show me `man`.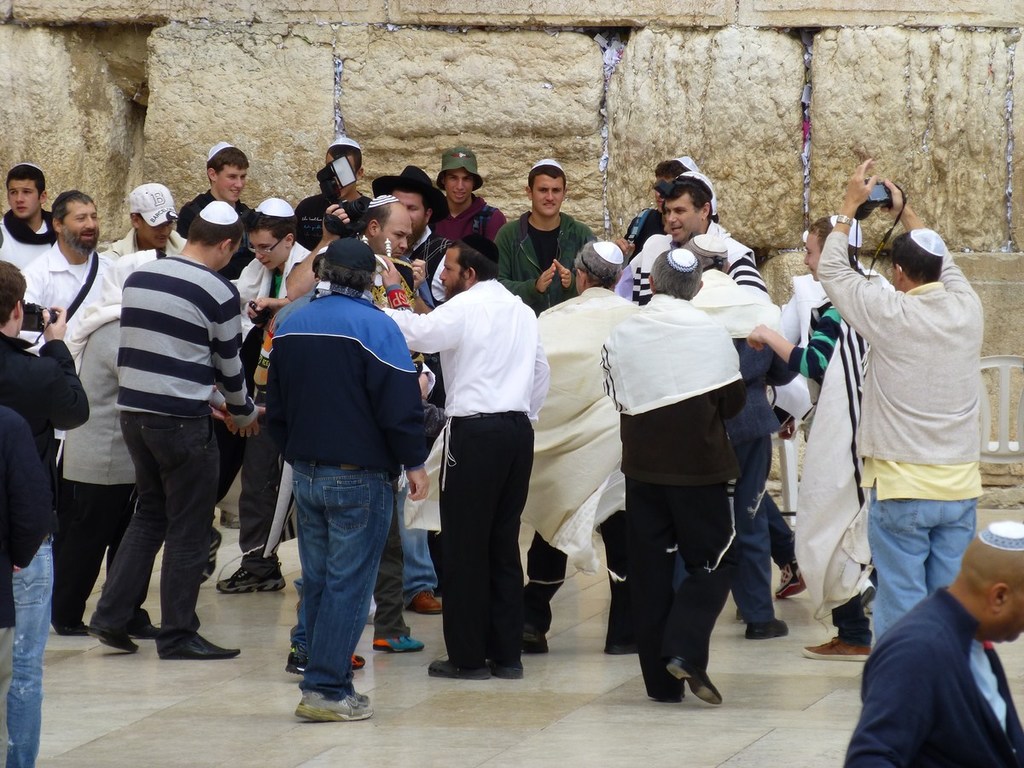
`man` is here: region(0, 257, 95, 767).
